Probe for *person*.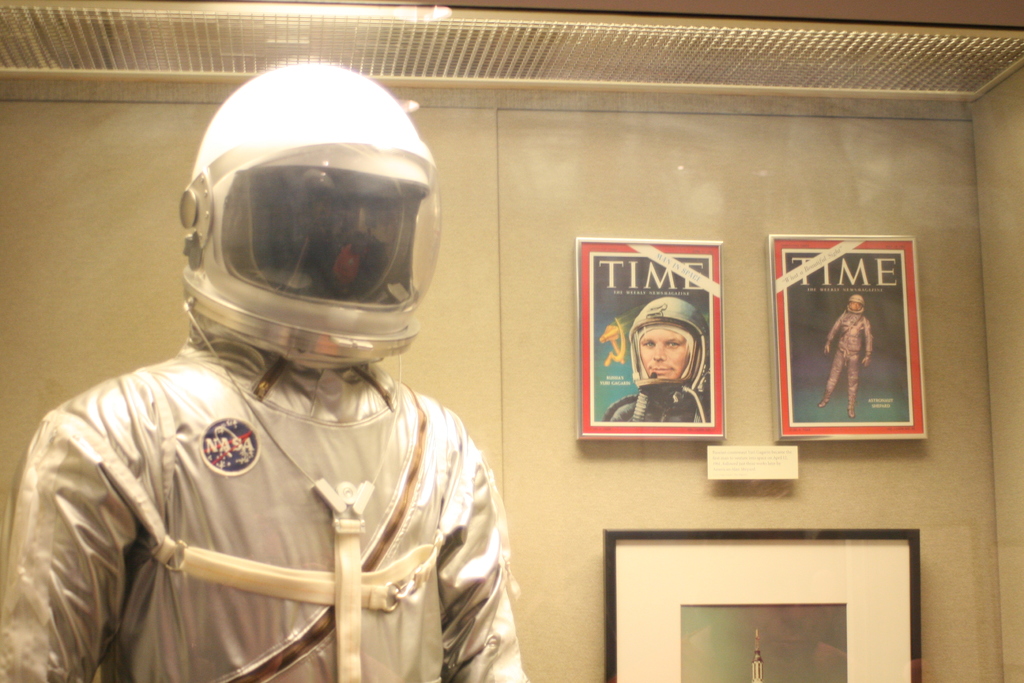
Probe result: bbox=[817, 296, 873, 421].
